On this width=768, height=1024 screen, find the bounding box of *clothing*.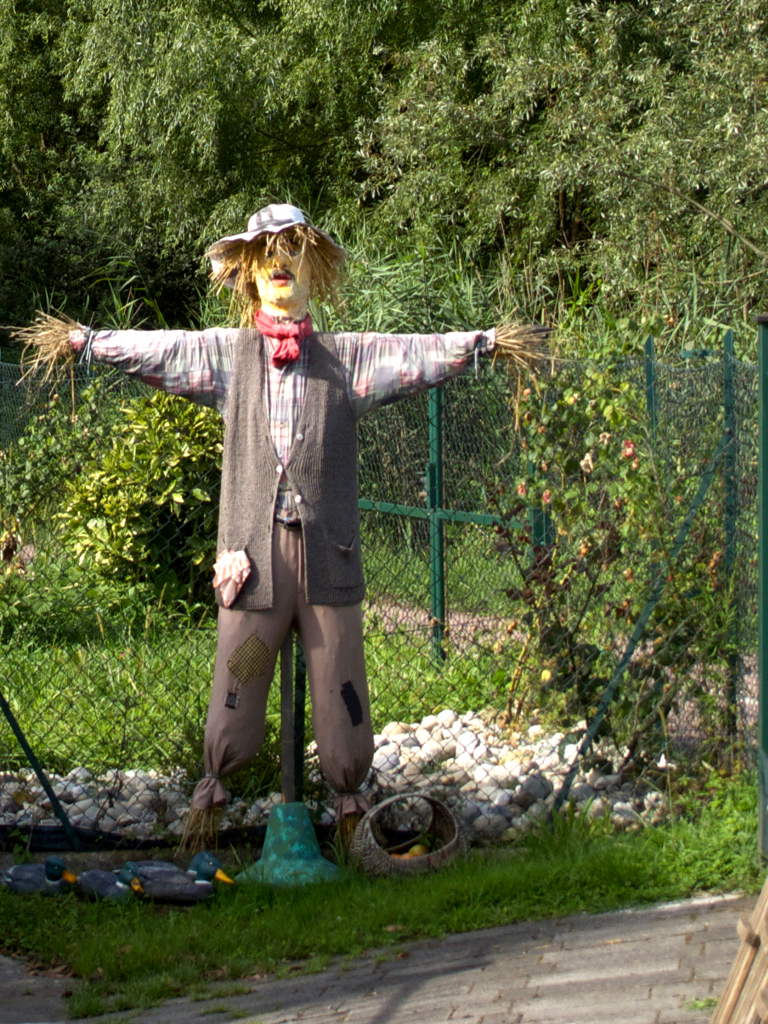
Bounding box: x1=97, y1=260, x2=496, y2=746.
